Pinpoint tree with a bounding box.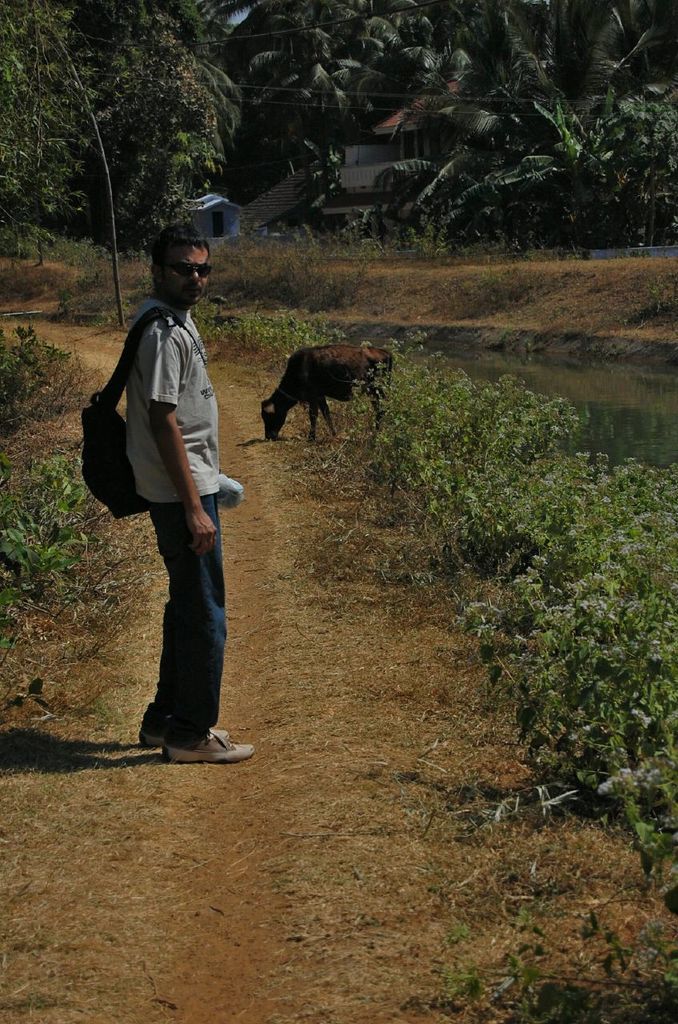
(x1=0, y1=330, x2=49, y2=394).
